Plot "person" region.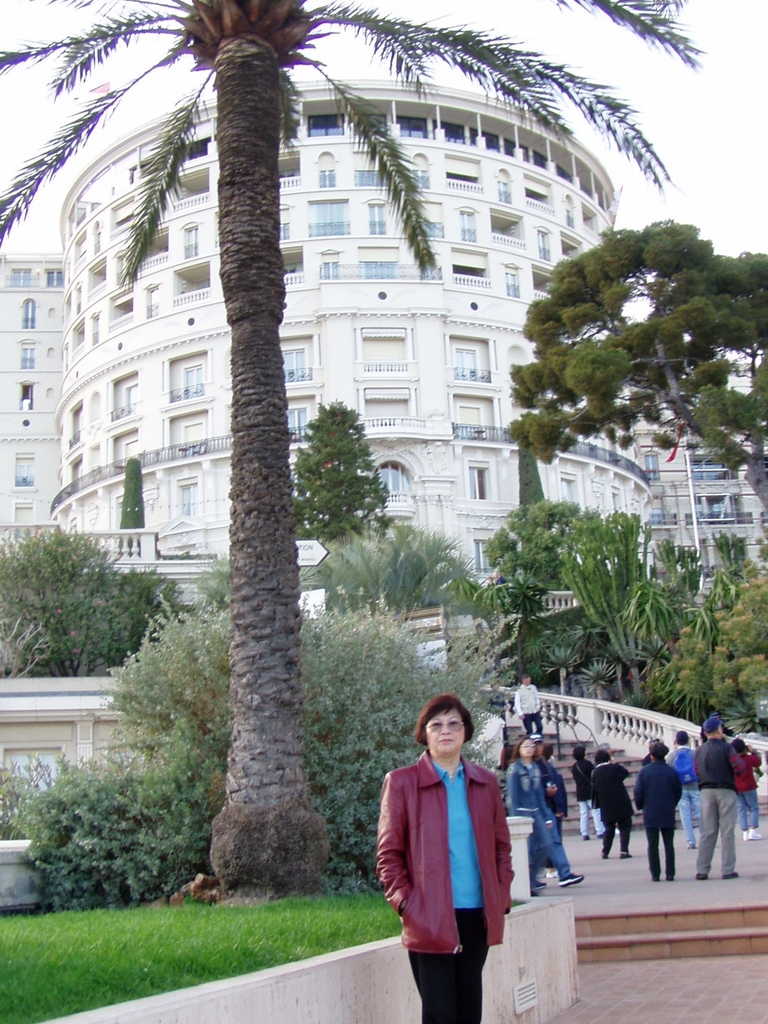
Plotted at Rect(392, 682, 534, 1004).
